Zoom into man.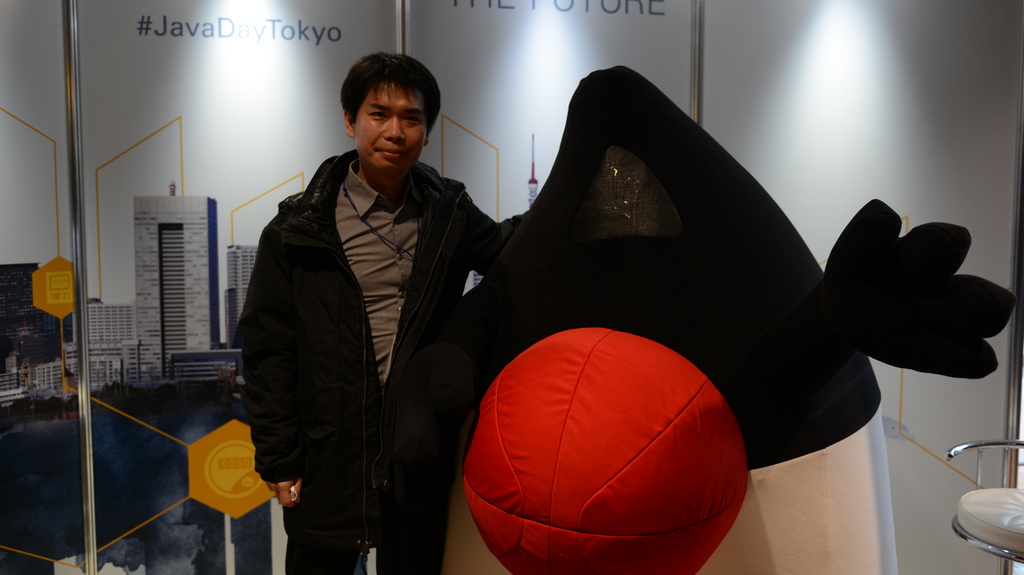
Zoom target: (x1=227, y1=45, x2=505, y2=574).
